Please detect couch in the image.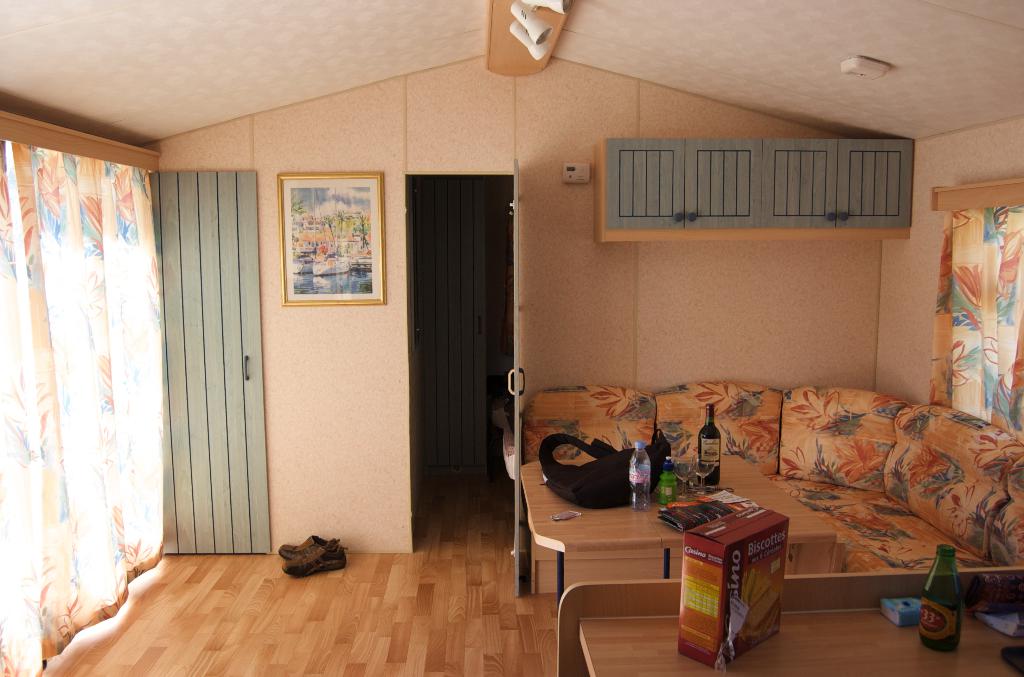
select_region(543, 374, 1005, 617).
